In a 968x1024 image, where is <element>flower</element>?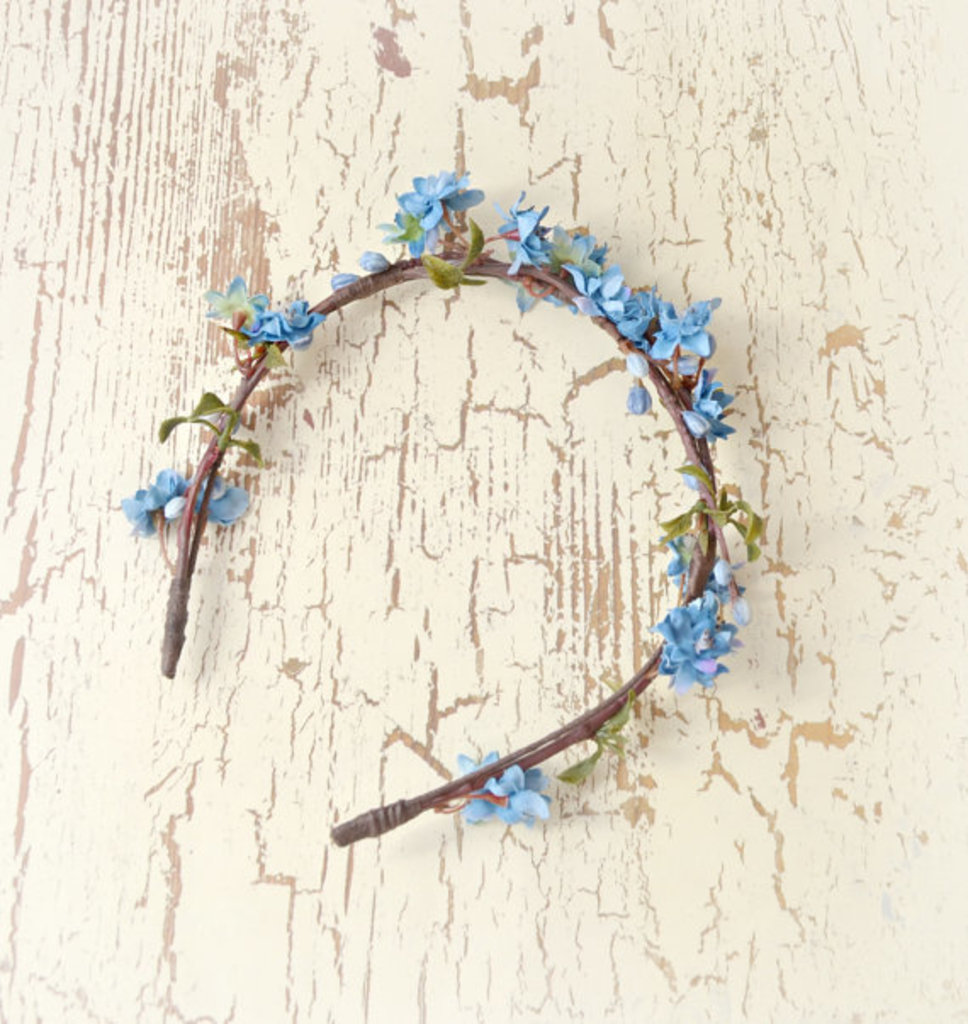
[121,465,239,532].
